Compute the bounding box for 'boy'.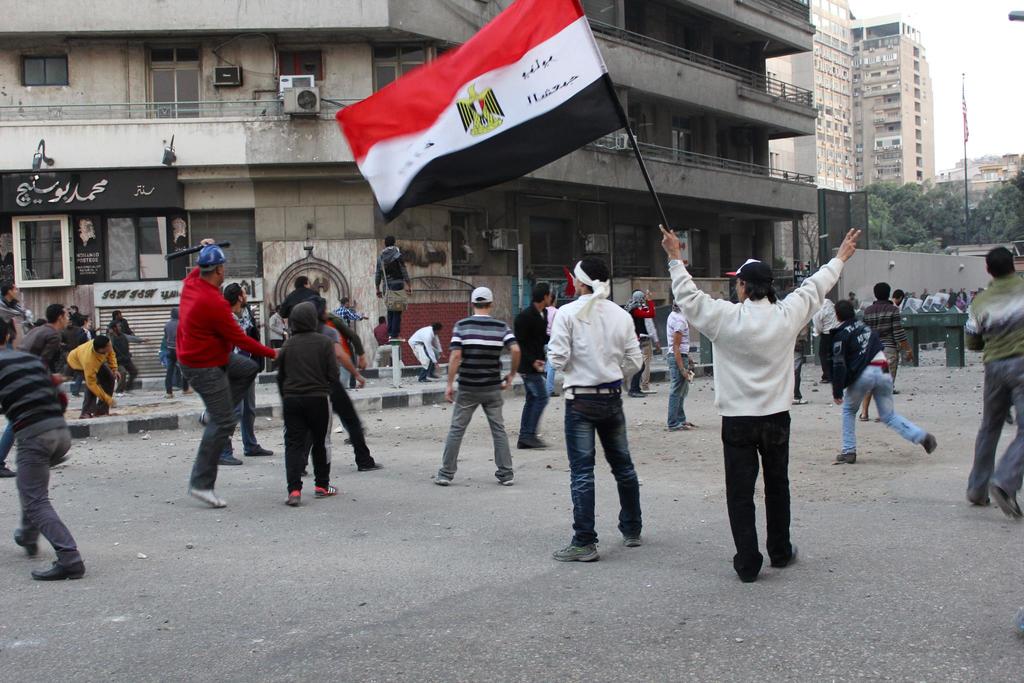
858/281/913/393.
